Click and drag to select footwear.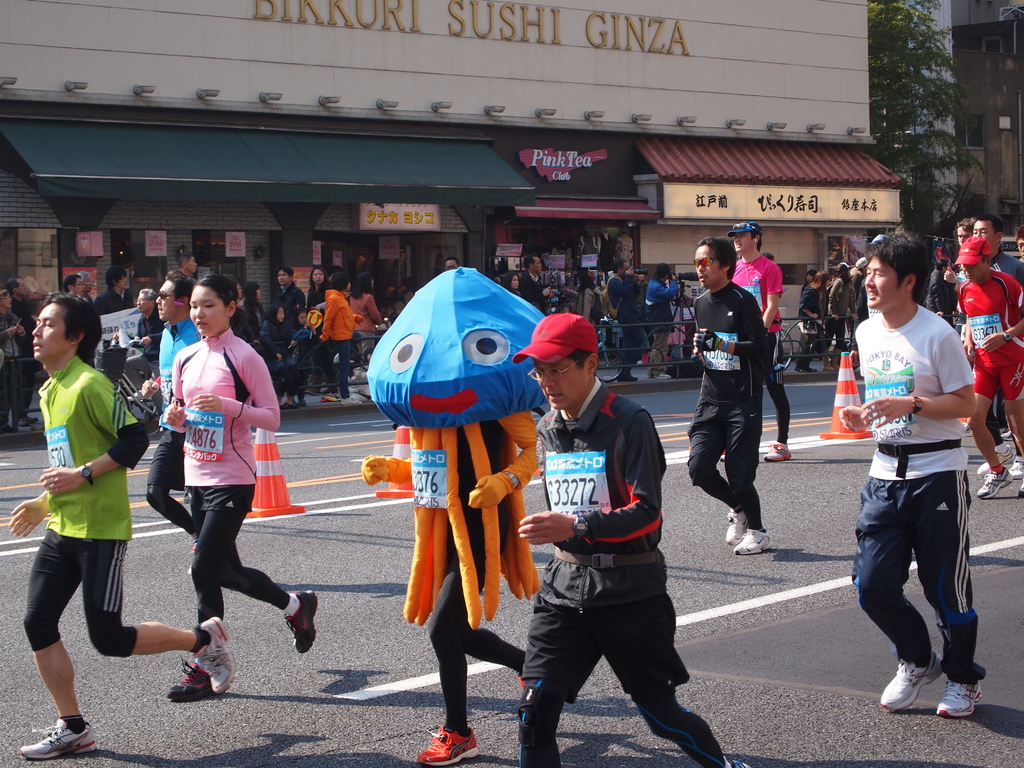
Selection: [655, 371, 670, 378].
